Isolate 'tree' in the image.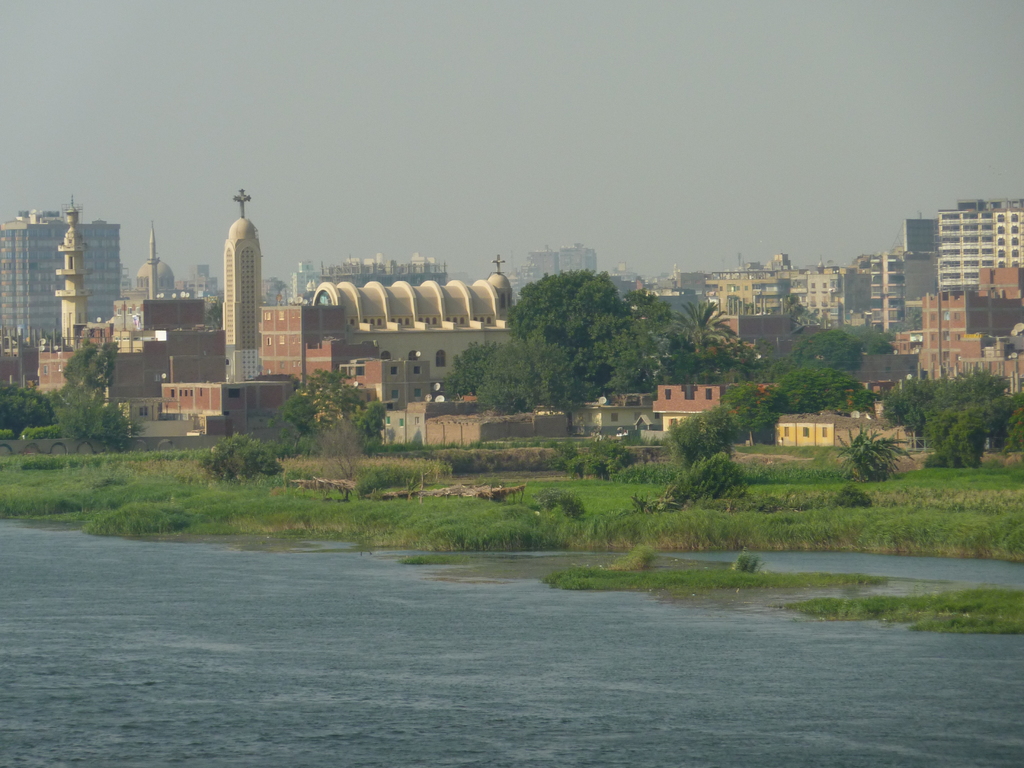
Isolated region: {"left": 278, "top": 370, "right": 385, "bottom": 454}.
